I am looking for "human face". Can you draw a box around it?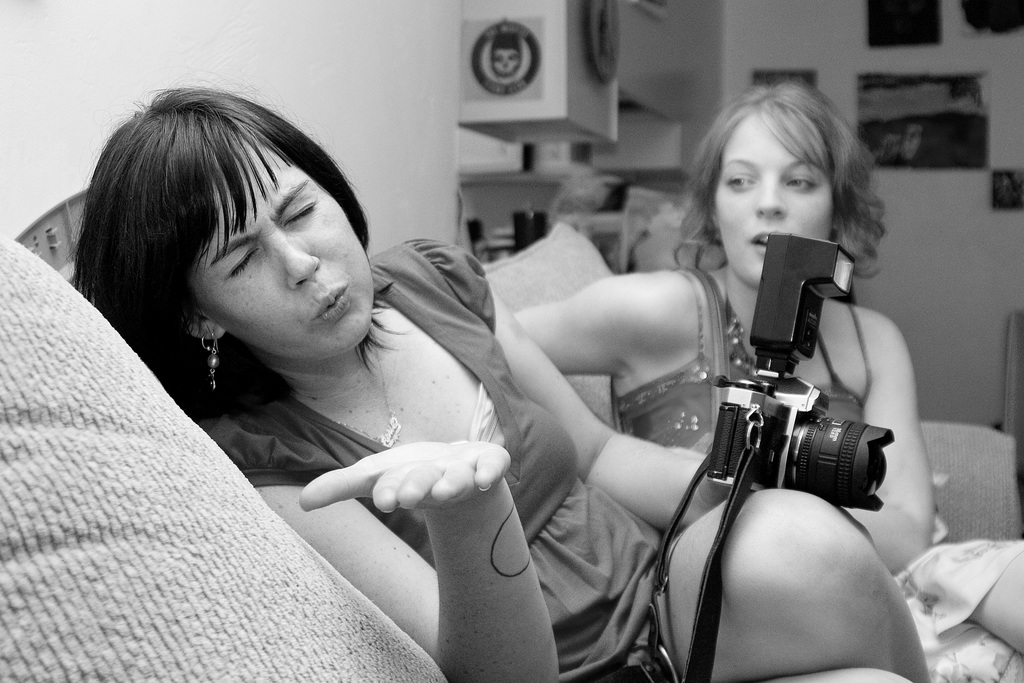
Sure, the bounding box is 715/114/831/286.
